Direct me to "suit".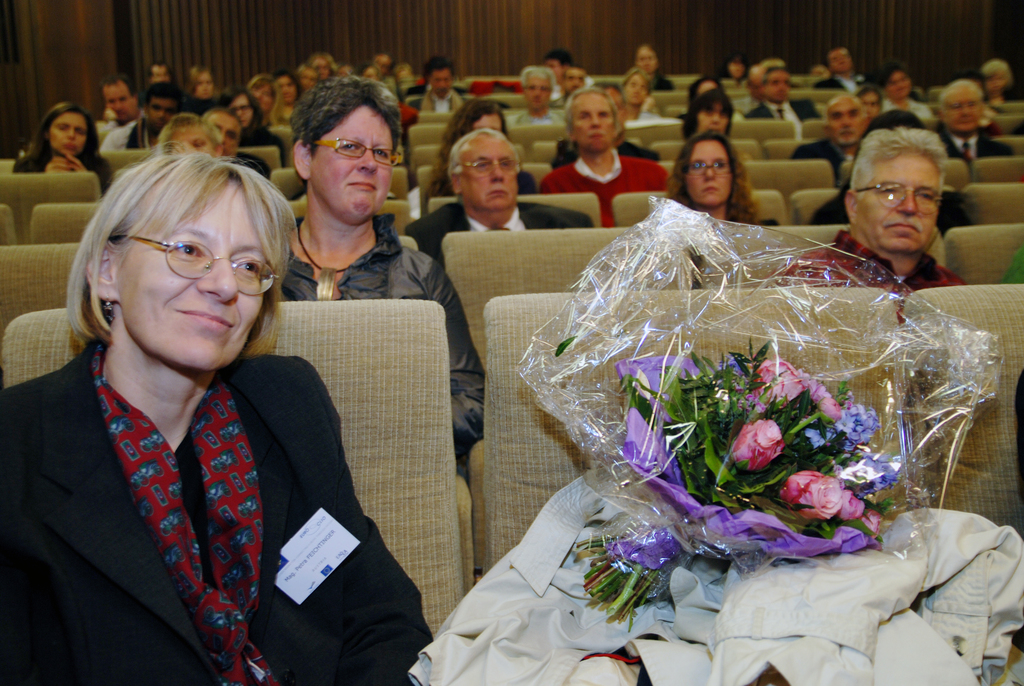
Direction: <bbox>816, 72, 866, 101</bbox>.
